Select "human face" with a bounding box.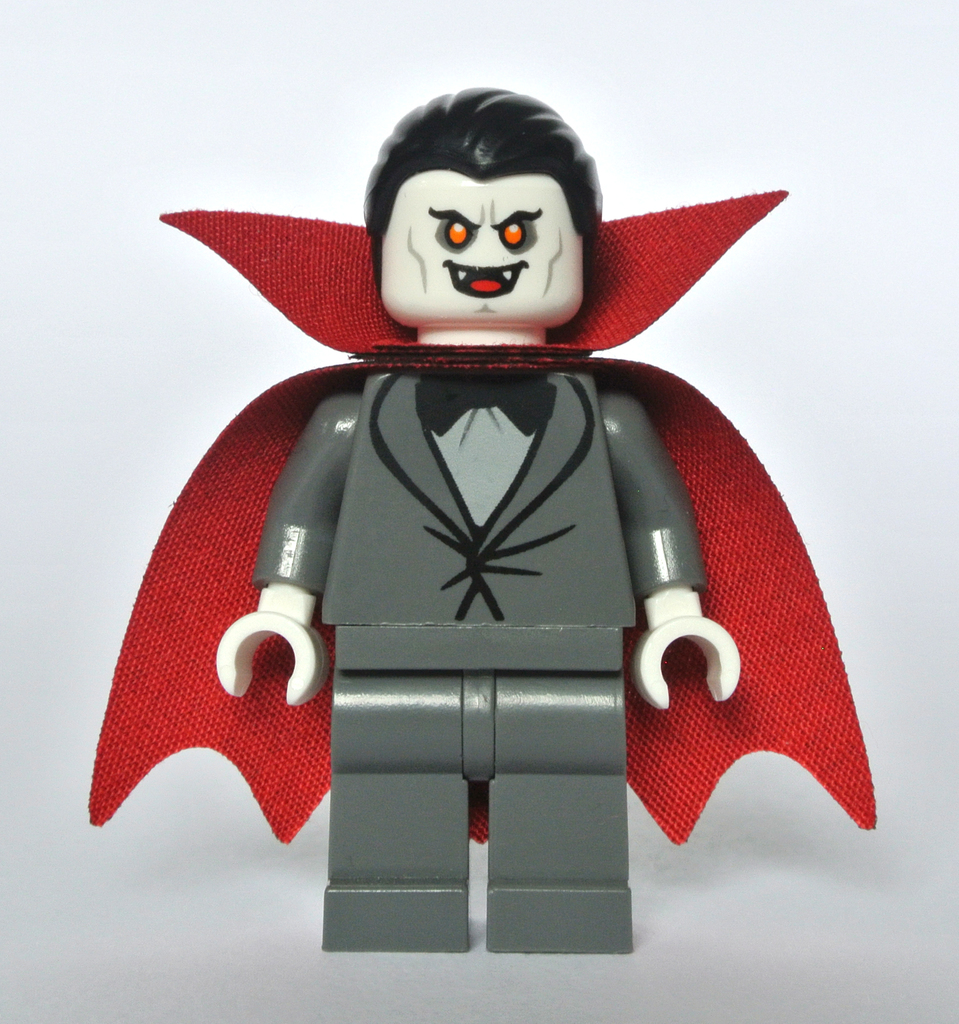
[381, 170, 582, 324].
